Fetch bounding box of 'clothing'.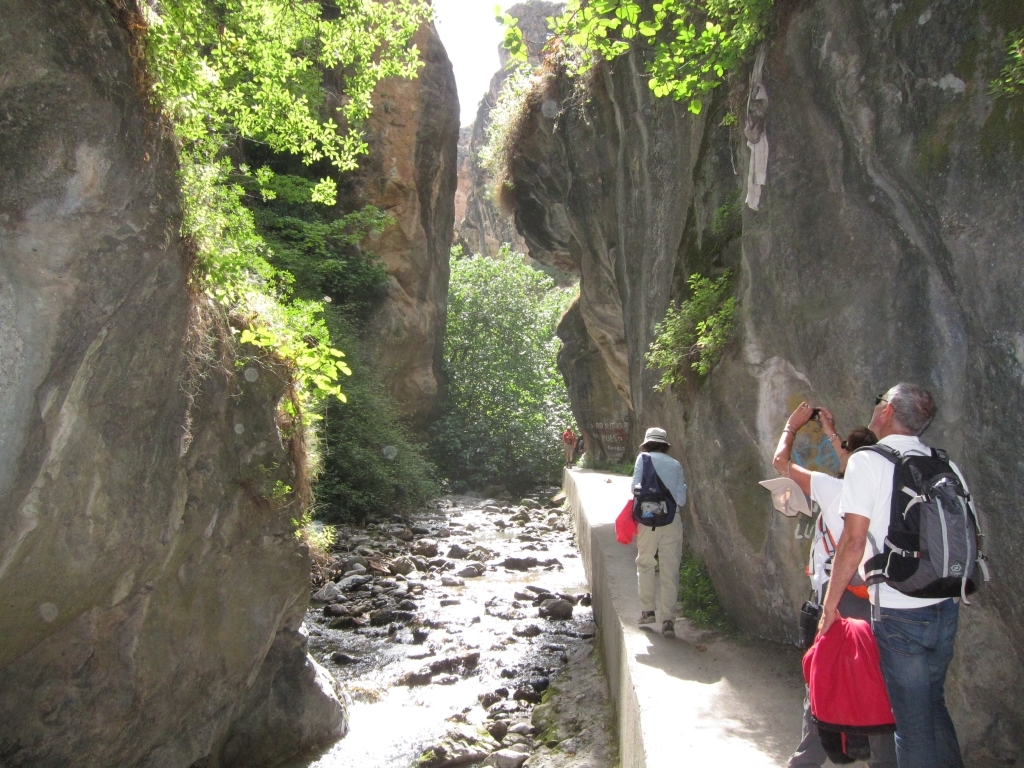
Bbox: select_region(561, 428, 576, 467).
